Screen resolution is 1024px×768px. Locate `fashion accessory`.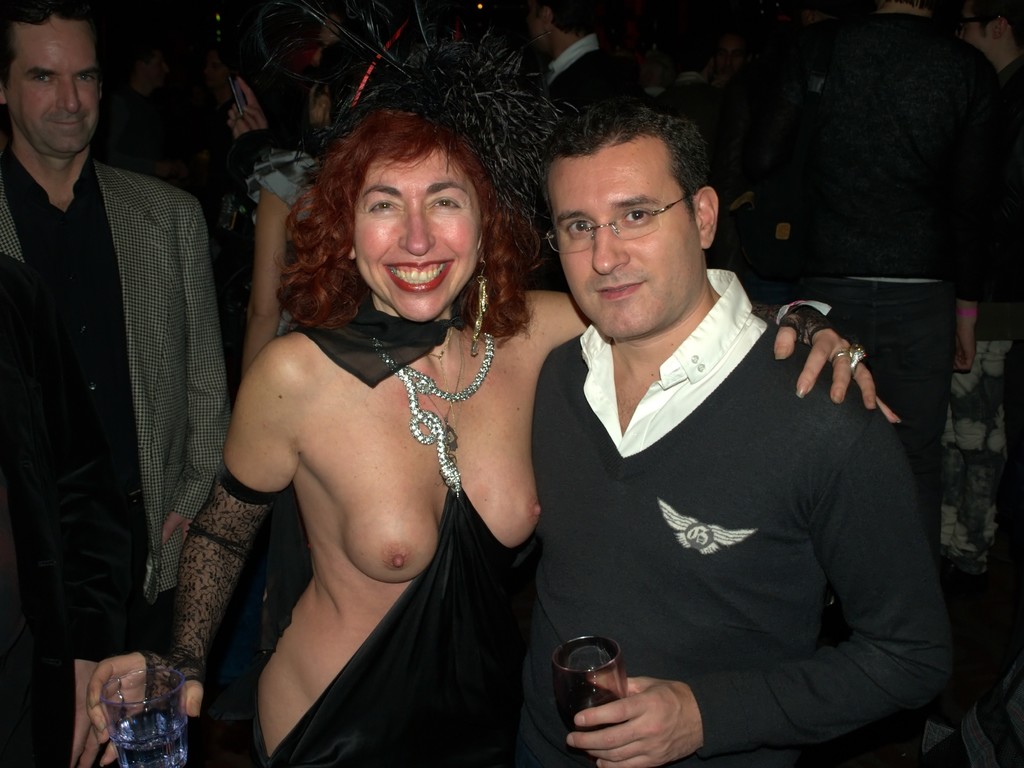
bbox=[470, 258, 487, 357].
